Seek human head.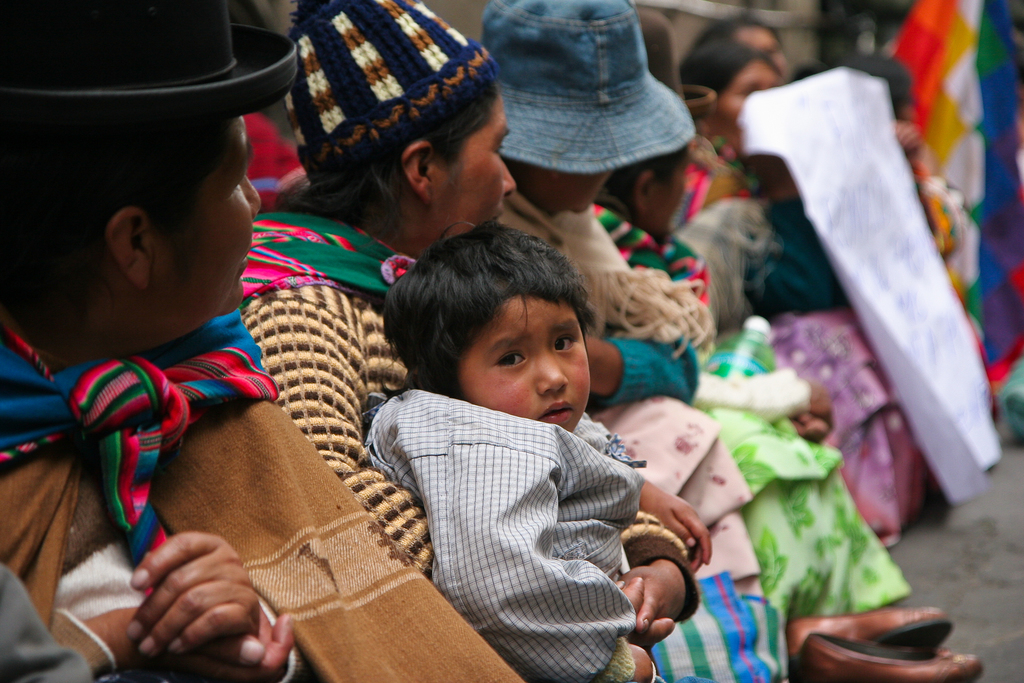
detection(476, 0, 698, 215).
